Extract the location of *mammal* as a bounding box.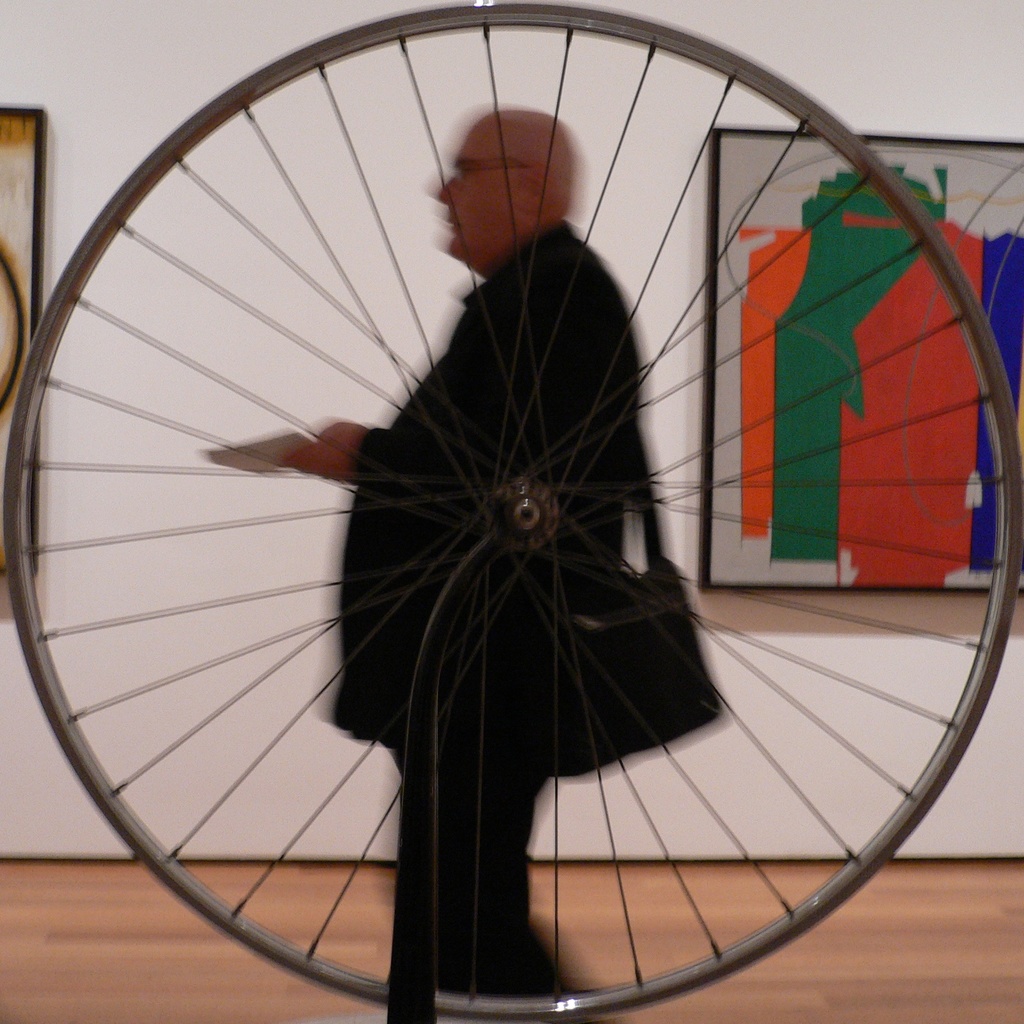
<bbox>310, 132, 780, 916</bbox>.
